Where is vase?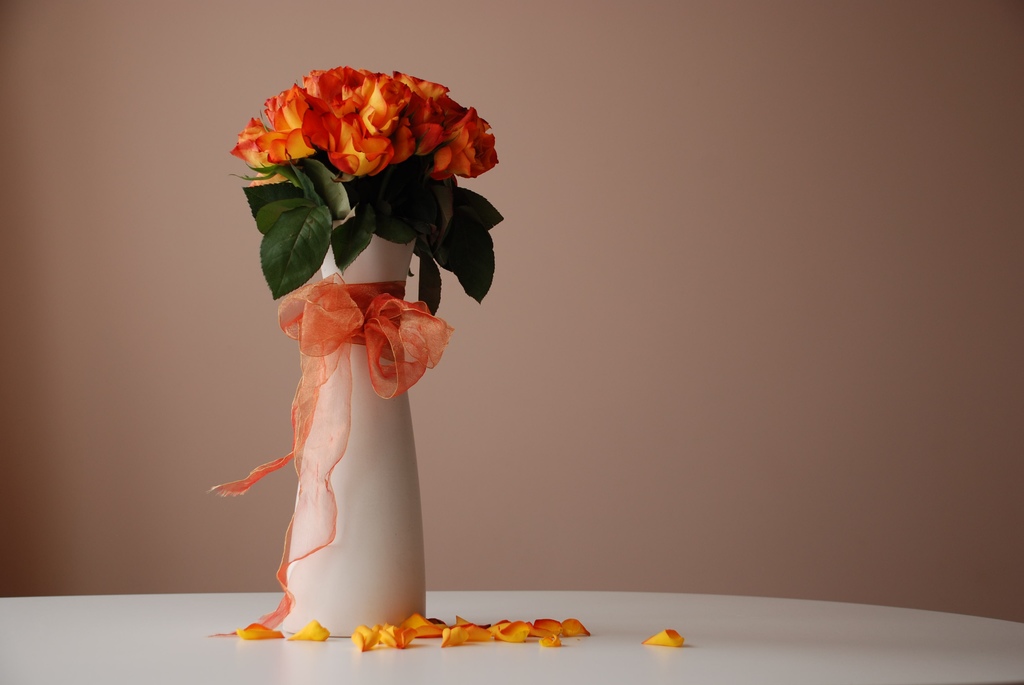
locate(282, 233, 427, 636).
